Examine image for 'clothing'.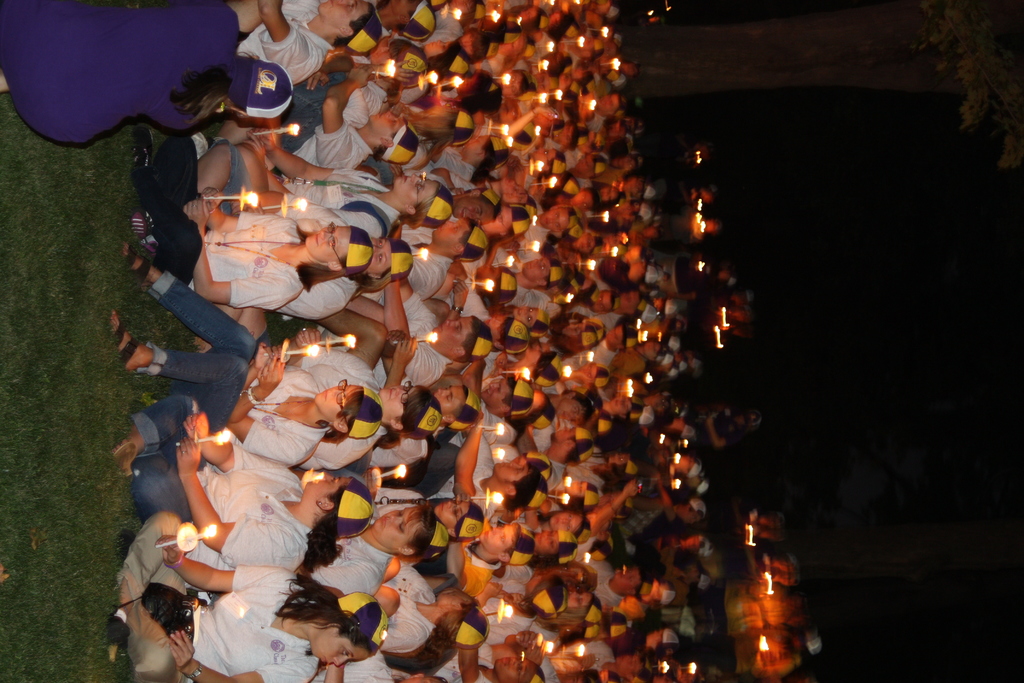
Examination result: region(260, 201, 371, 330).
